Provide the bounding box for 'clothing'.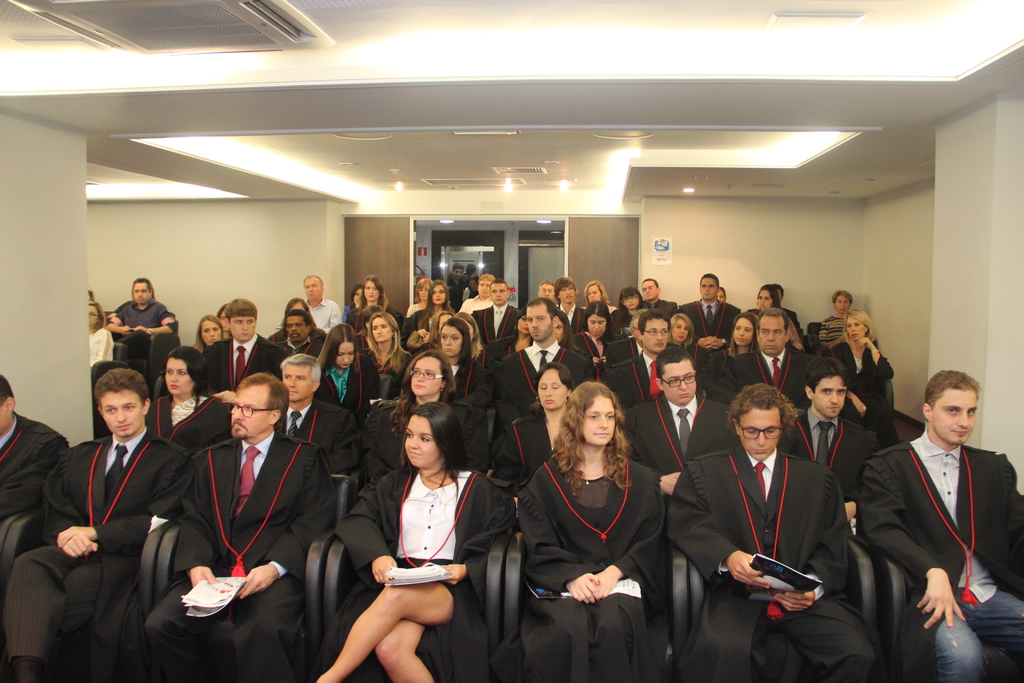
crop(853, 431, 1023, 682).
